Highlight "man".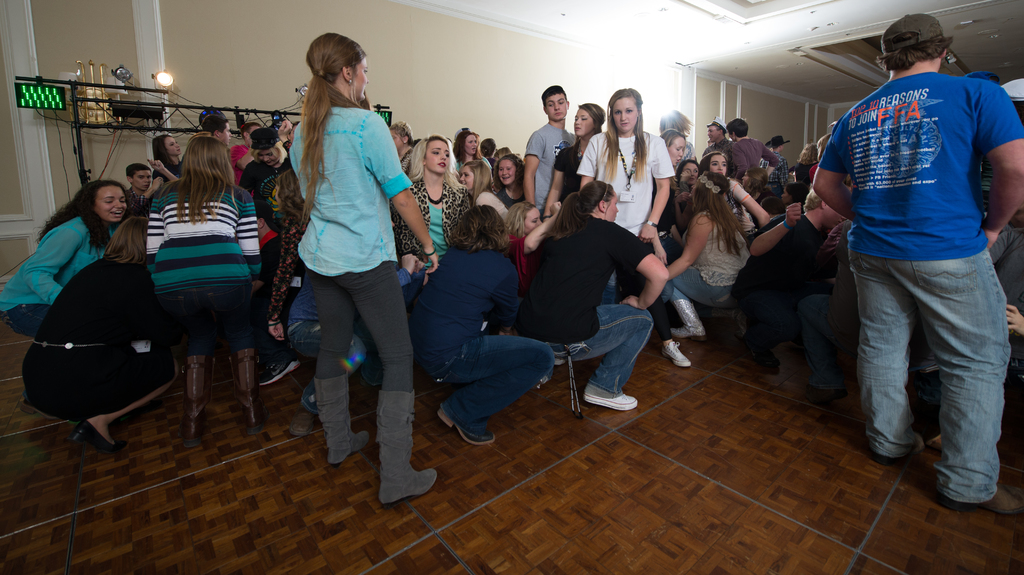
Highlighted region: (811, 15, 1023, 509).
